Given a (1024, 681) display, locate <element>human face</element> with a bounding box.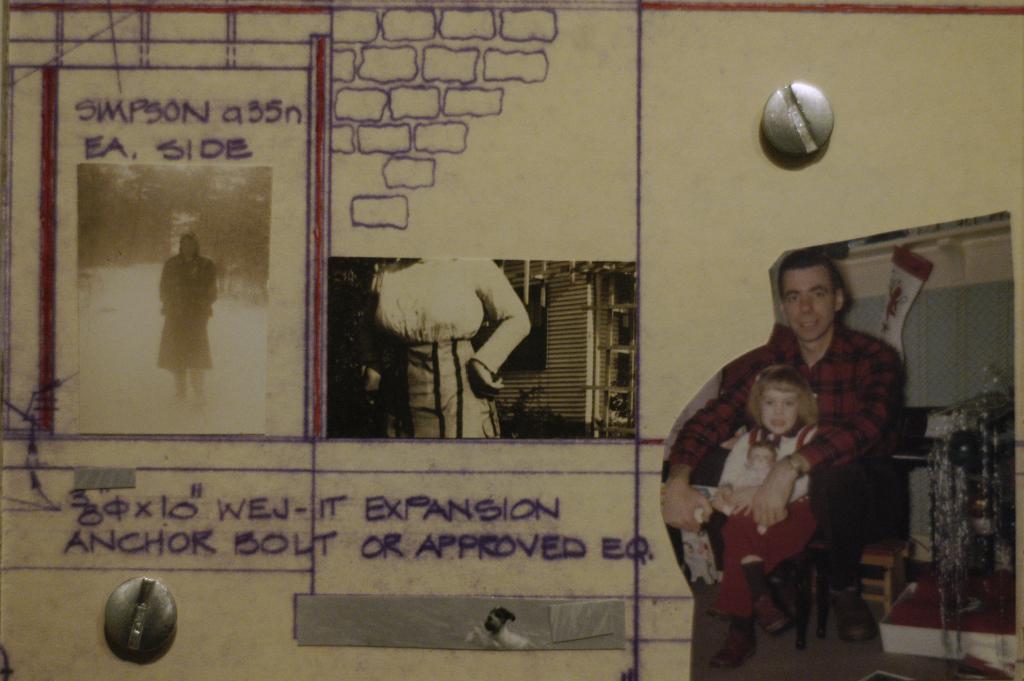
Located: [779, 271, 836, 340].
